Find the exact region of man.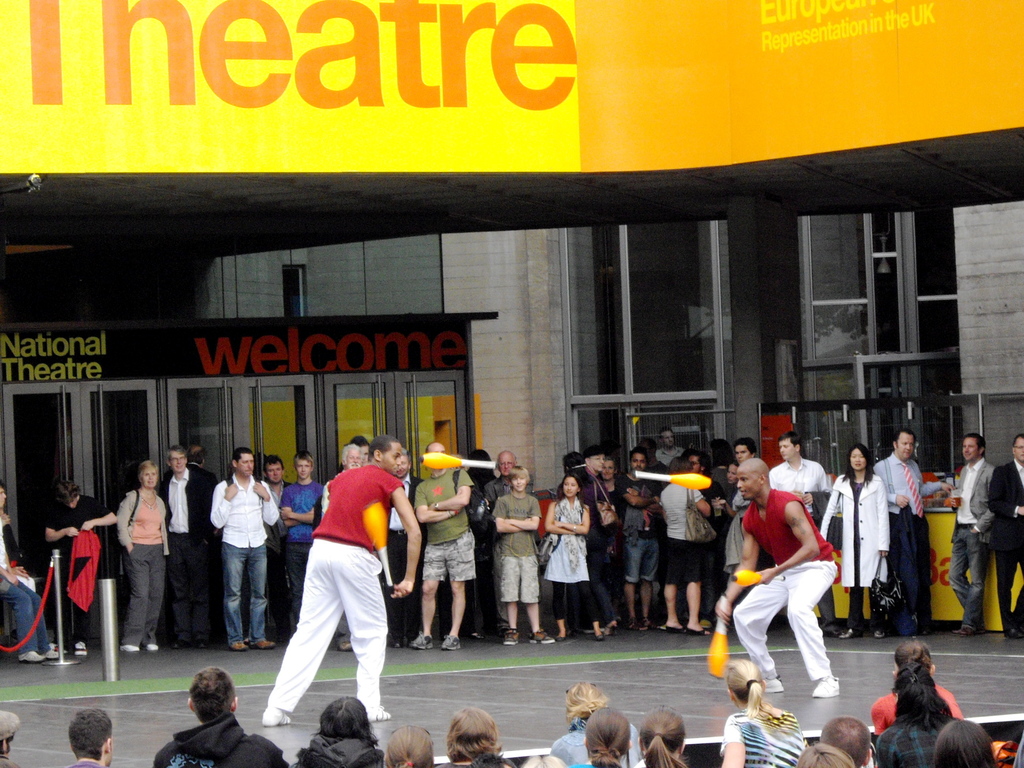
Exact region: bbox=[338, 438, 371, 470].
